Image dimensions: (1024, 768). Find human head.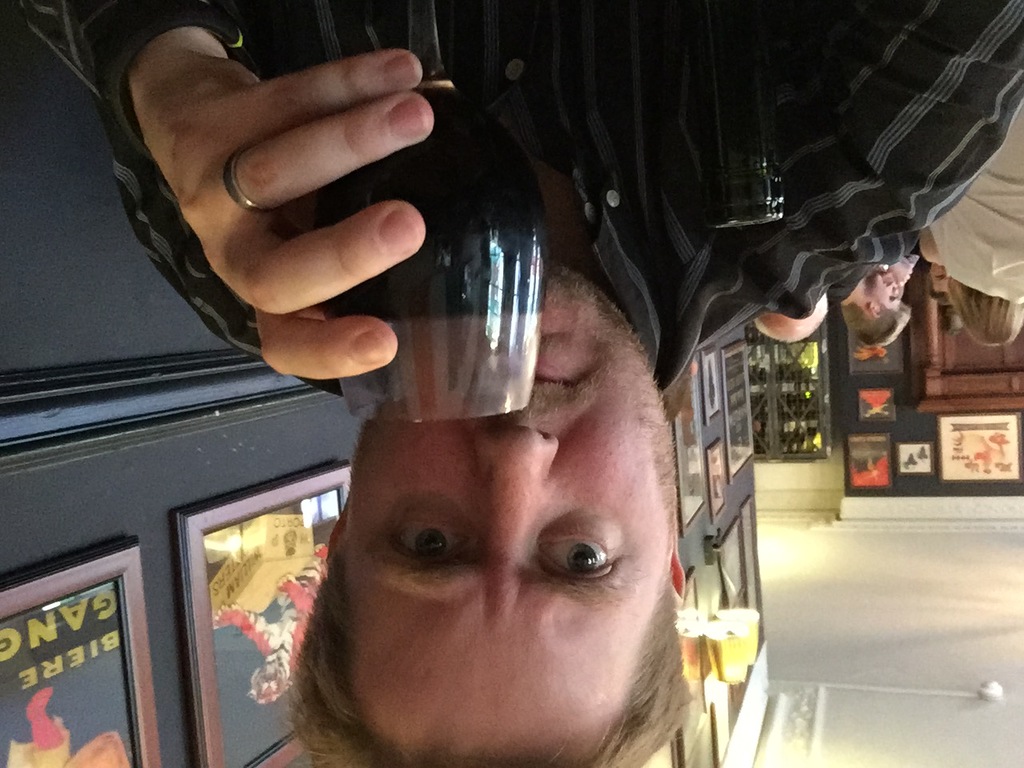
[840,270,917,346].
